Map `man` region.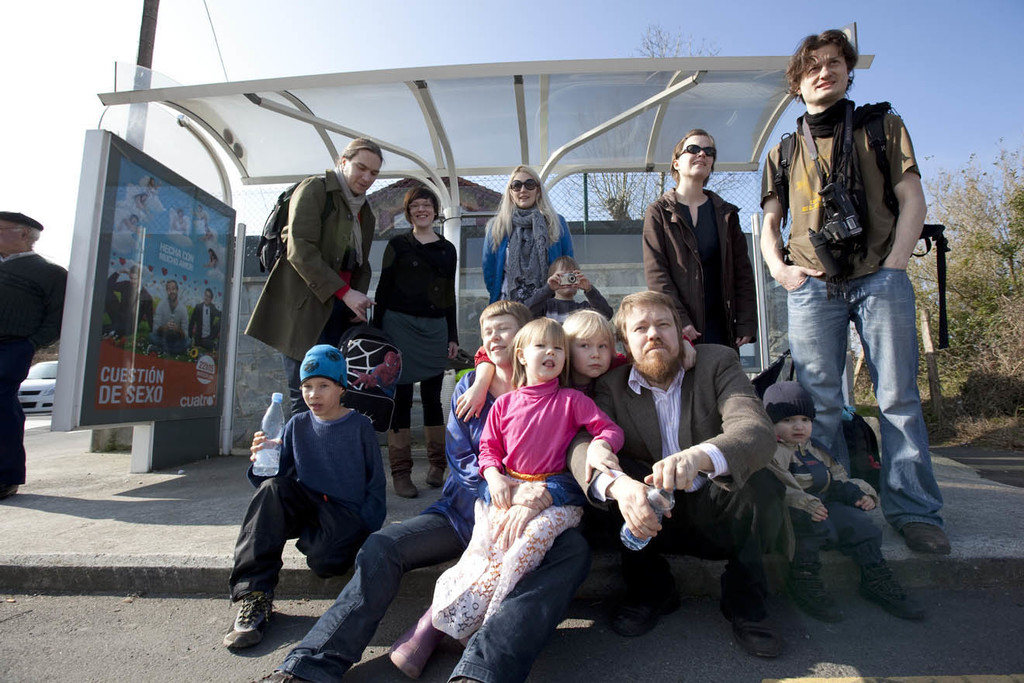
Mapped to x1=98 y1=266 x2=161 y2=344.
